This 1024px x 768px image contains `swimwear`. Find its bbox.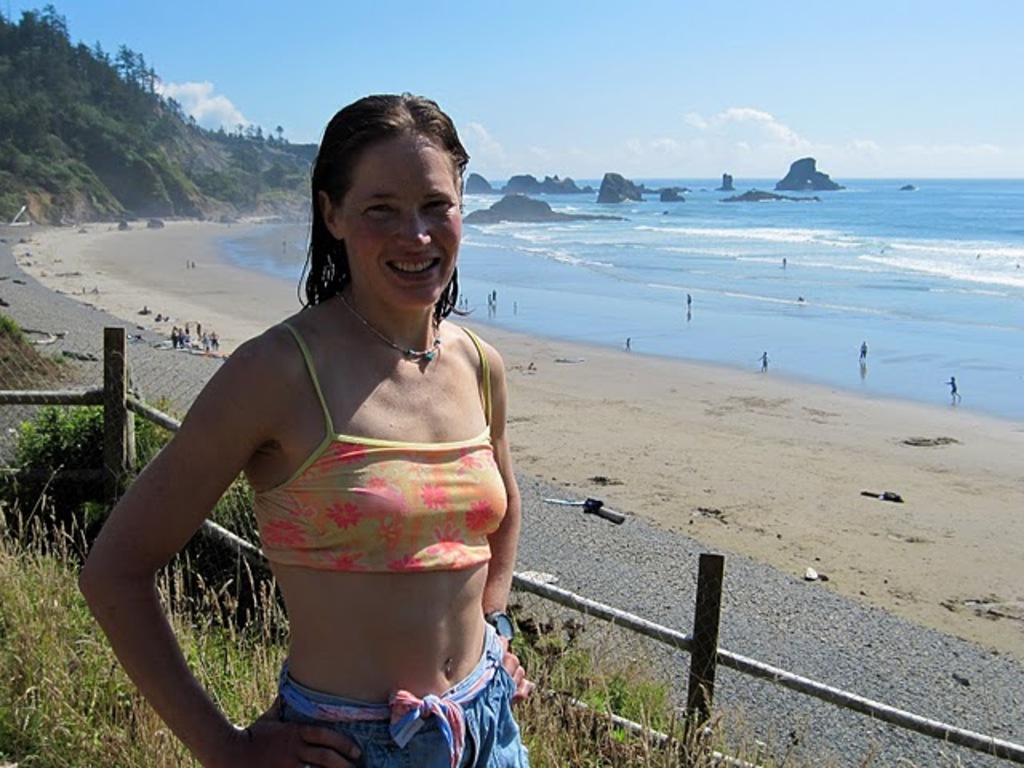
Rect(243, 320, 515, 582).
